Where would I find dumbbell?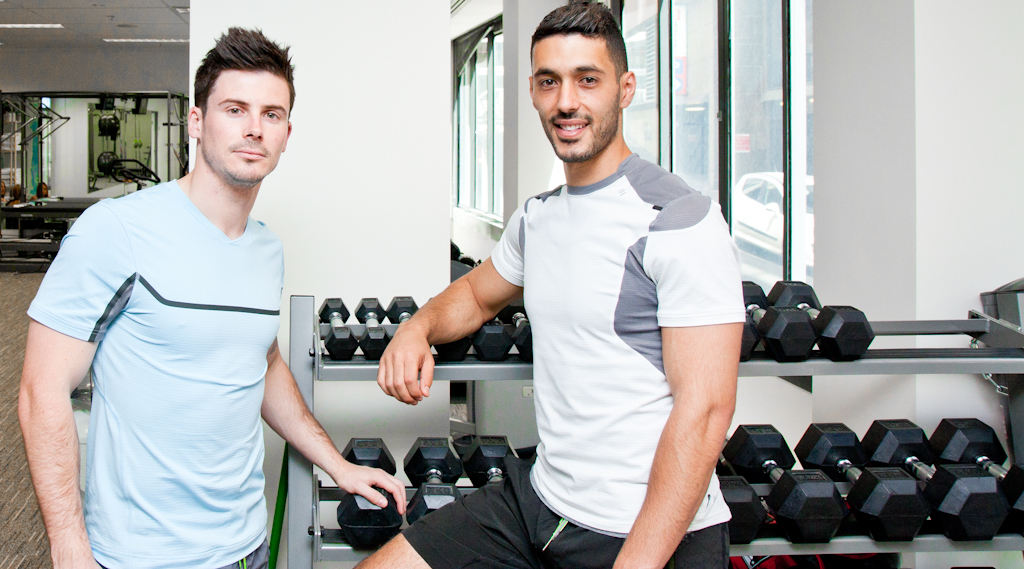
At (317,299,359,361).
